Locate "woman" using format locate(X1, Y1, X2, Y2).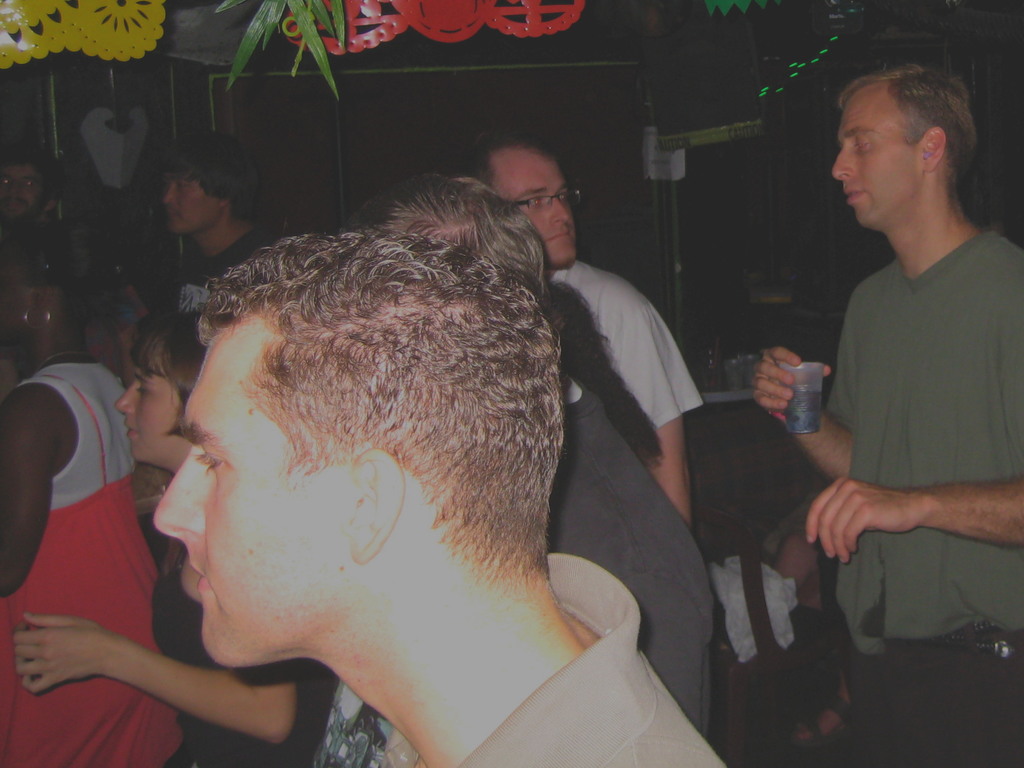
locate(9, 284, 333, 767).
